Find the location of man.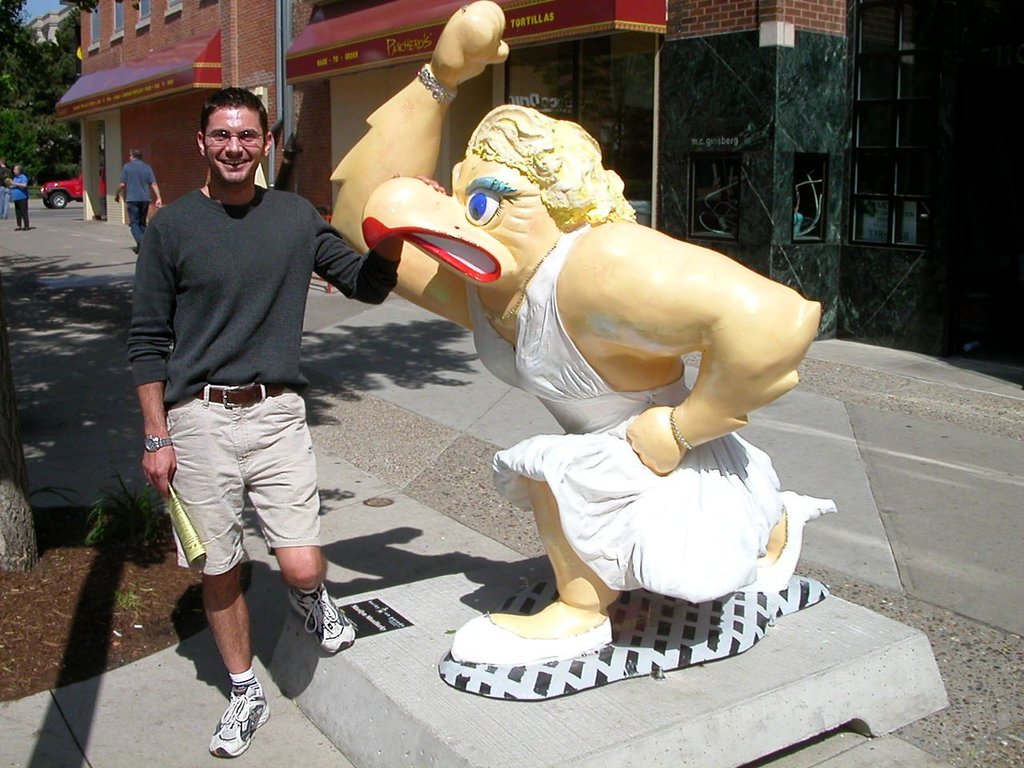
Location: 127 82 351 730.
